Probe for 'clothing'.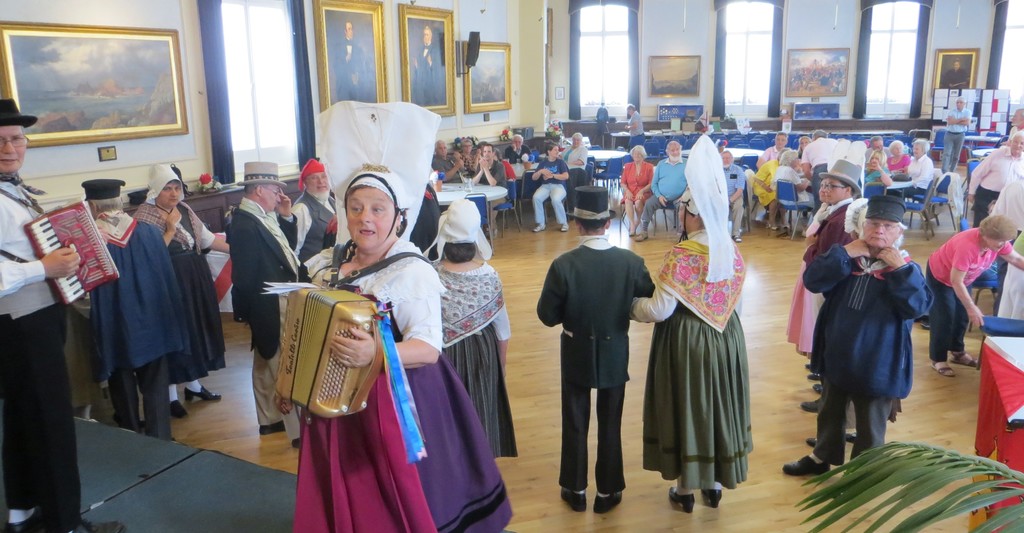
Probe result: 566, 141, 593, 191.
